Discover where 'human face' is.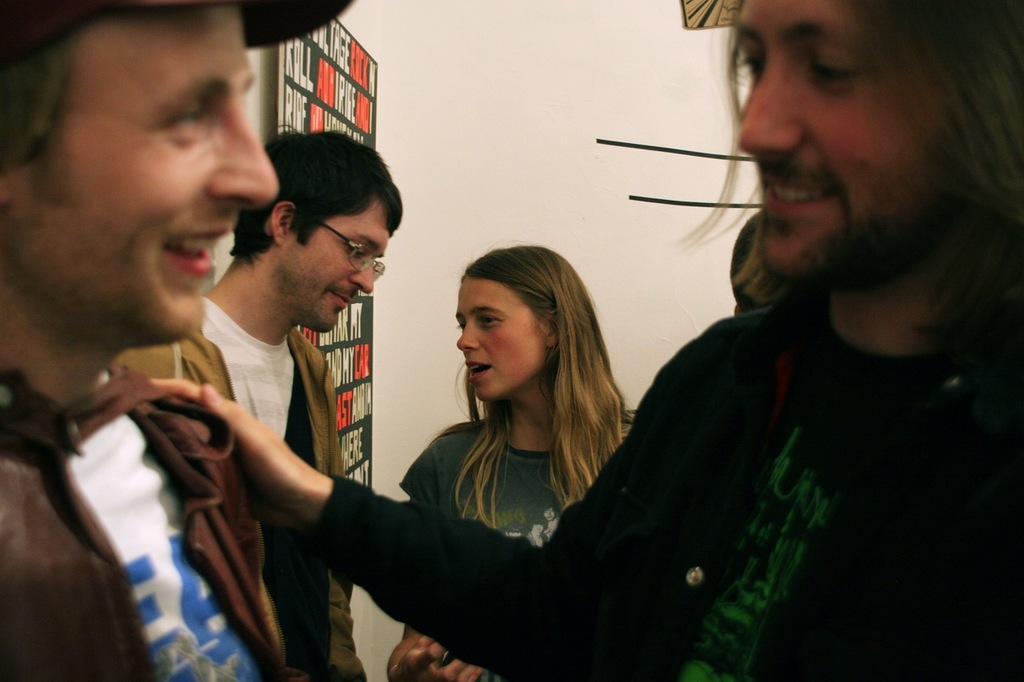
Discovered at locate(457, 275, 546, 401).
